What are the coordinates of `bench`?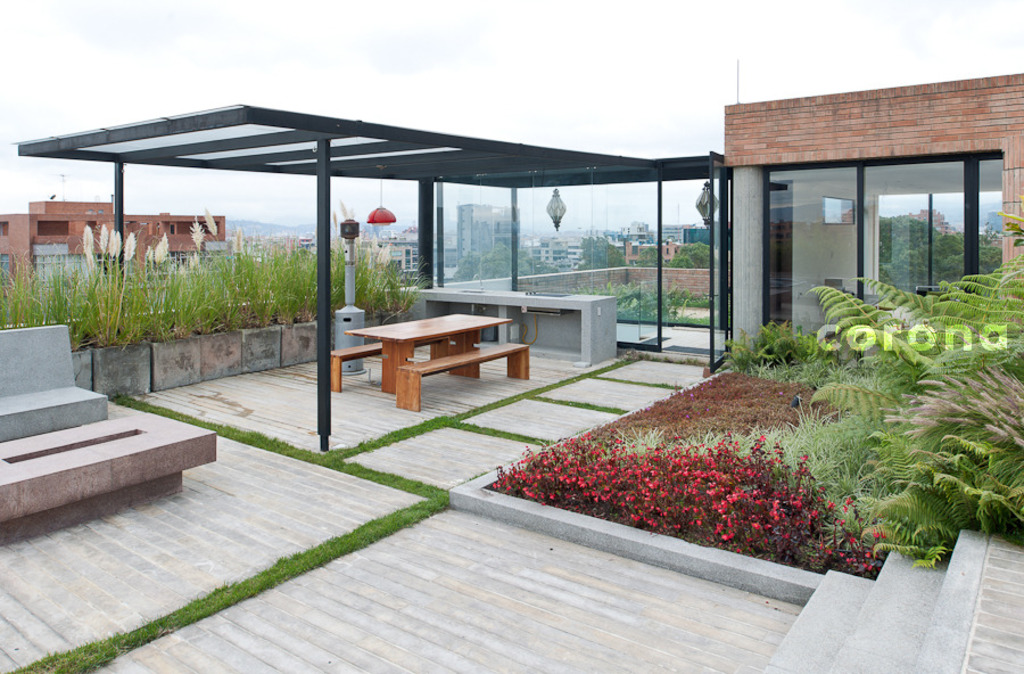
rect(0, 410, 220, 545).
